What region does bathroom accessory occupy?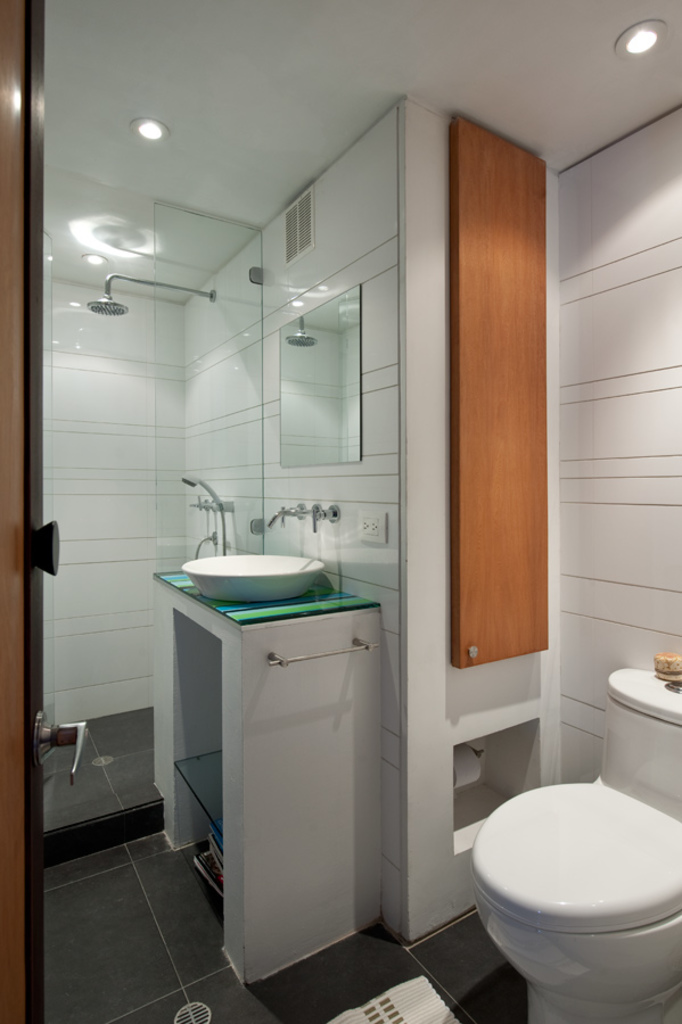
BBox(263, 635, 378, 675).
